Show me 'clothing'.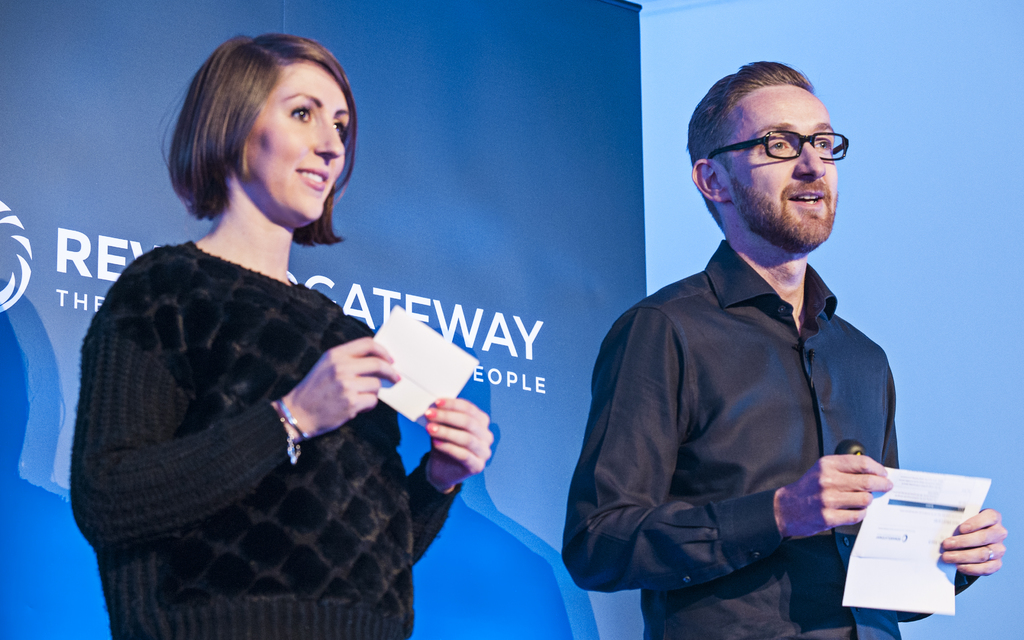
'clothing' is here: left=76, top=236, right=467, bottom=639.
